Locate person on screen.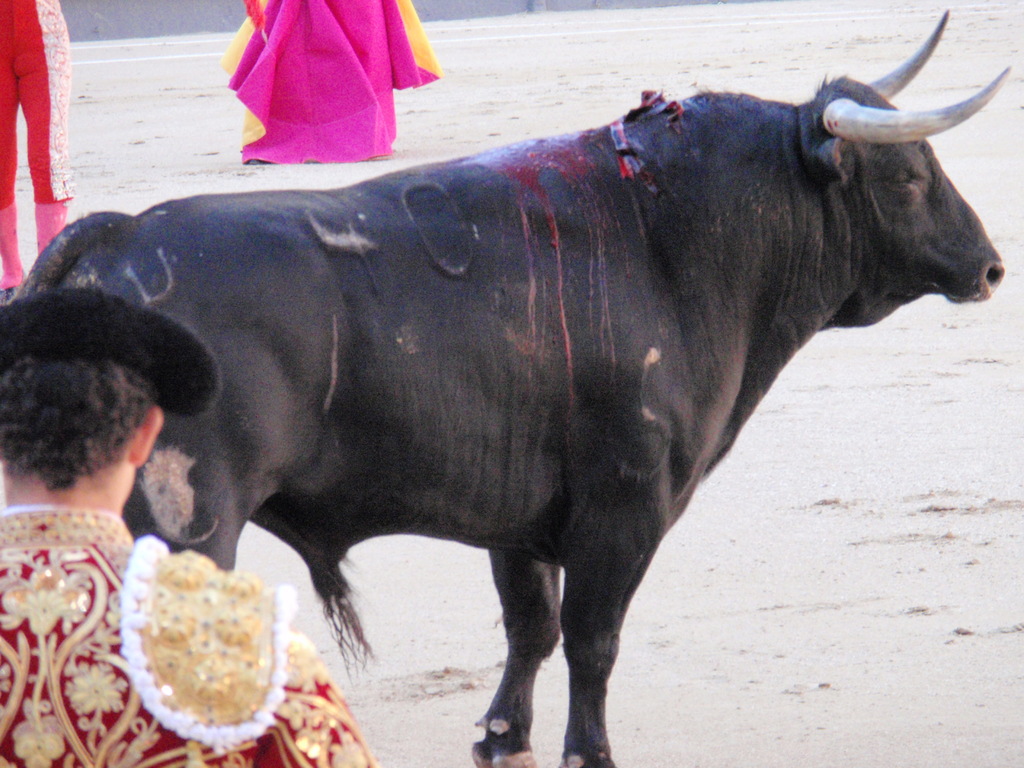
On screen at bbox=(0, 0, 74, 284).
